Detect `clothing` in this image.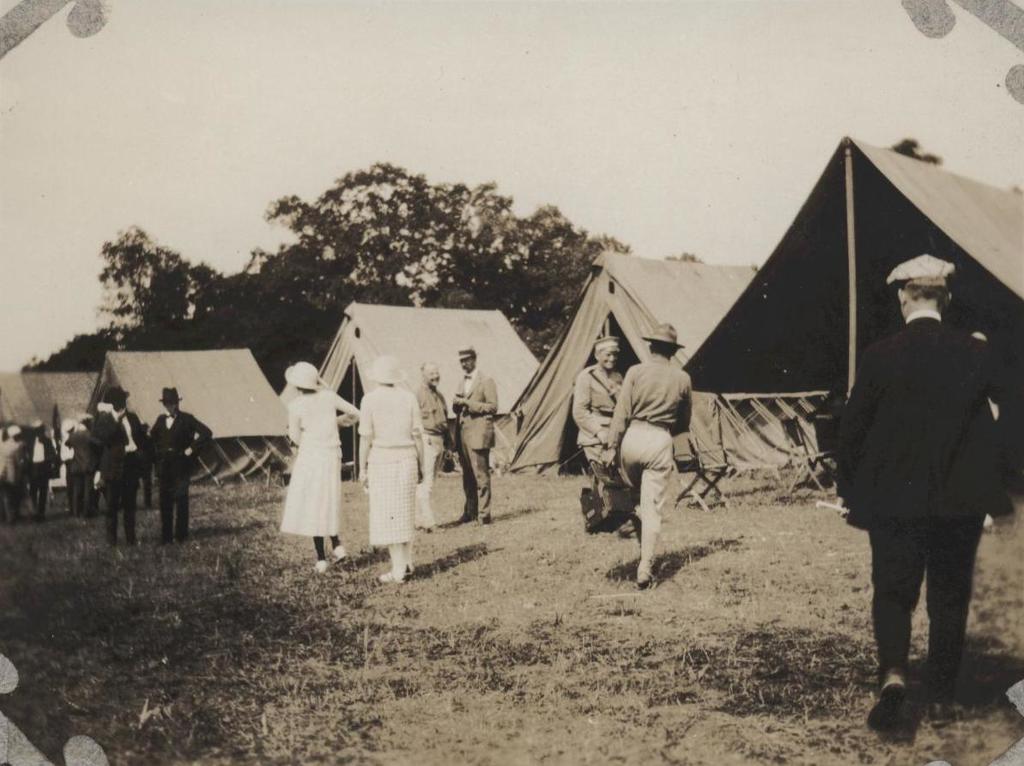
Detection: (623, 418, 677, 582).
